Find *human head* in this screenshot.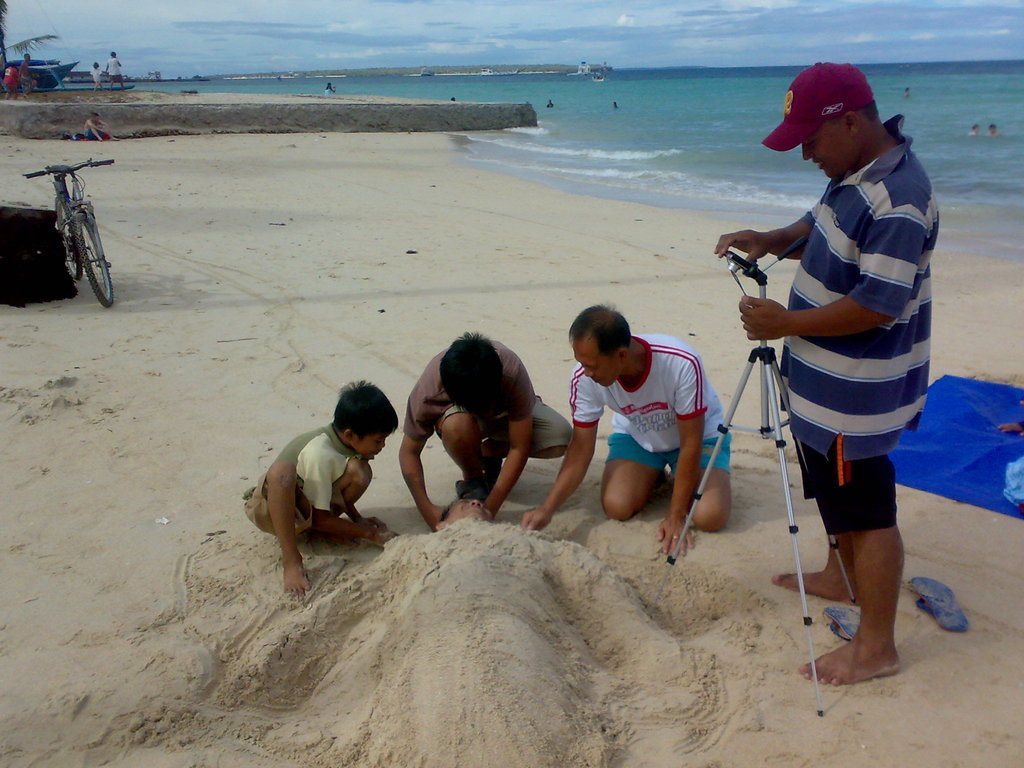
The bounding box for *human head* is BBox(435, 336, 508, 415).
